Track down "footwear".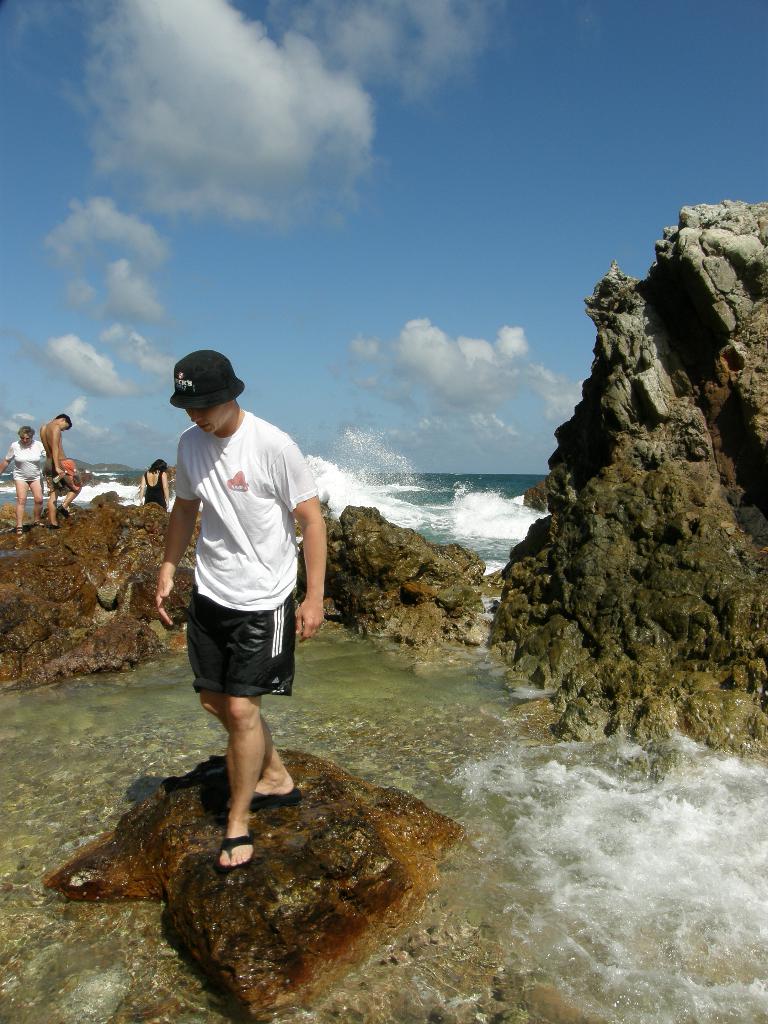
Tracked to {"x1": 55, "y1": 503, "x2": 69, "y2": 522}.
